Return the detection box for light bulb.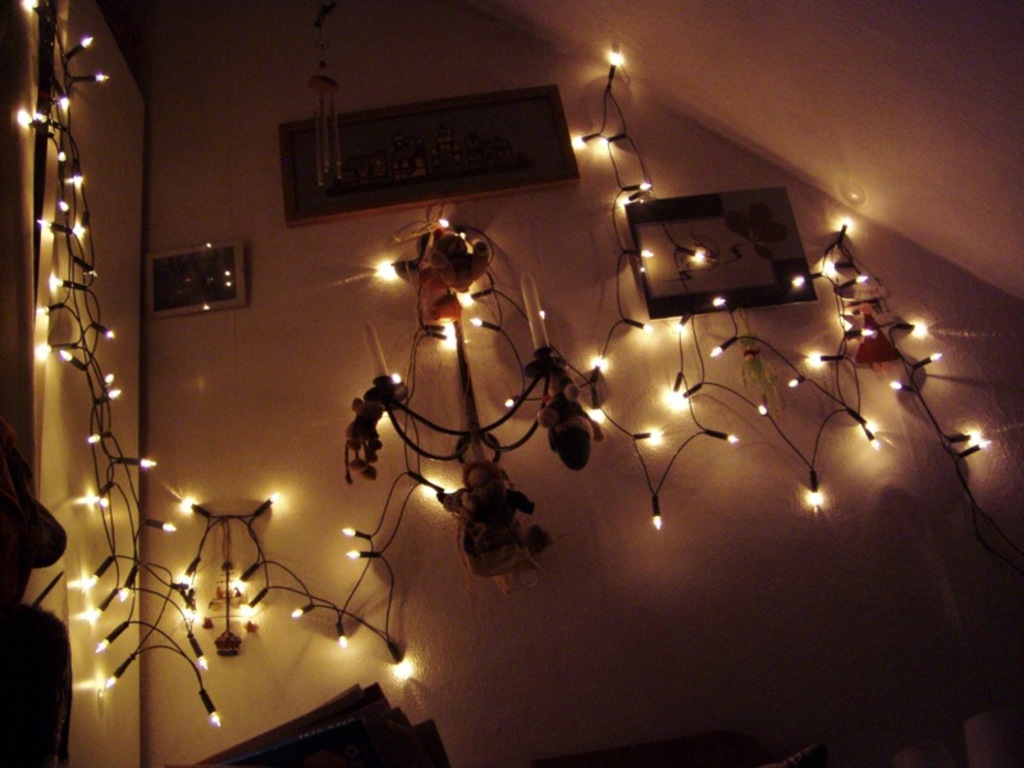
91, 586, 118, 625.
